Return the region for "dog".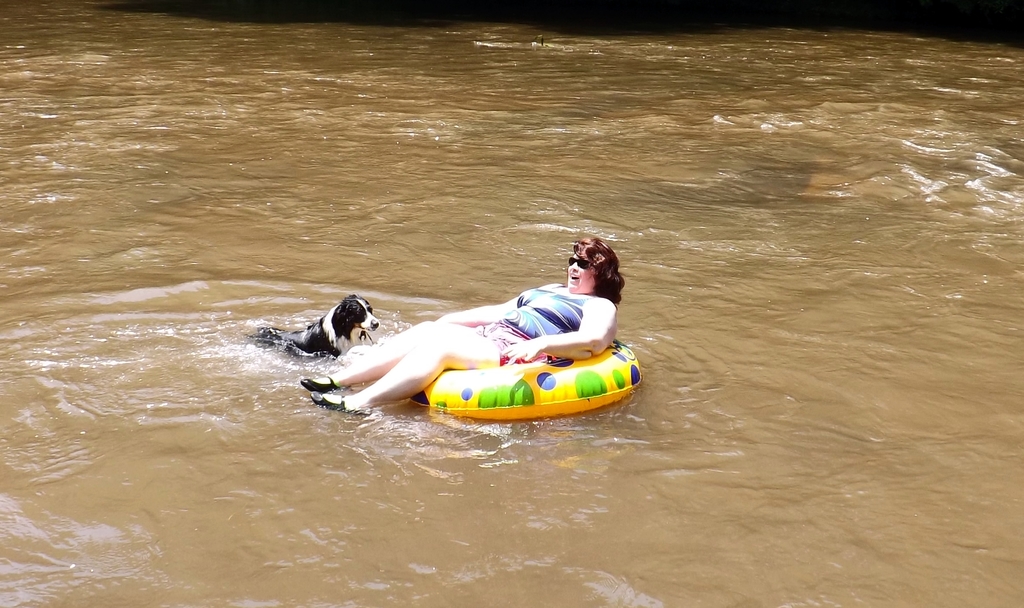
<box>247,296,378,359</box>.
